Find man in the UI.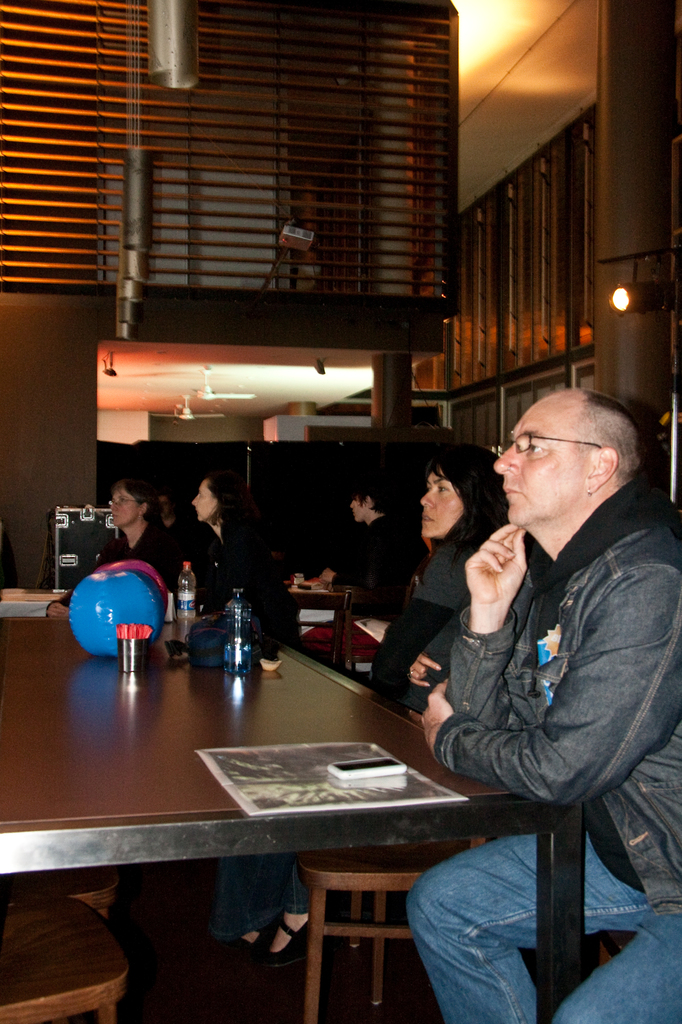
UI element at detection(407, 386, 681, 1023).
